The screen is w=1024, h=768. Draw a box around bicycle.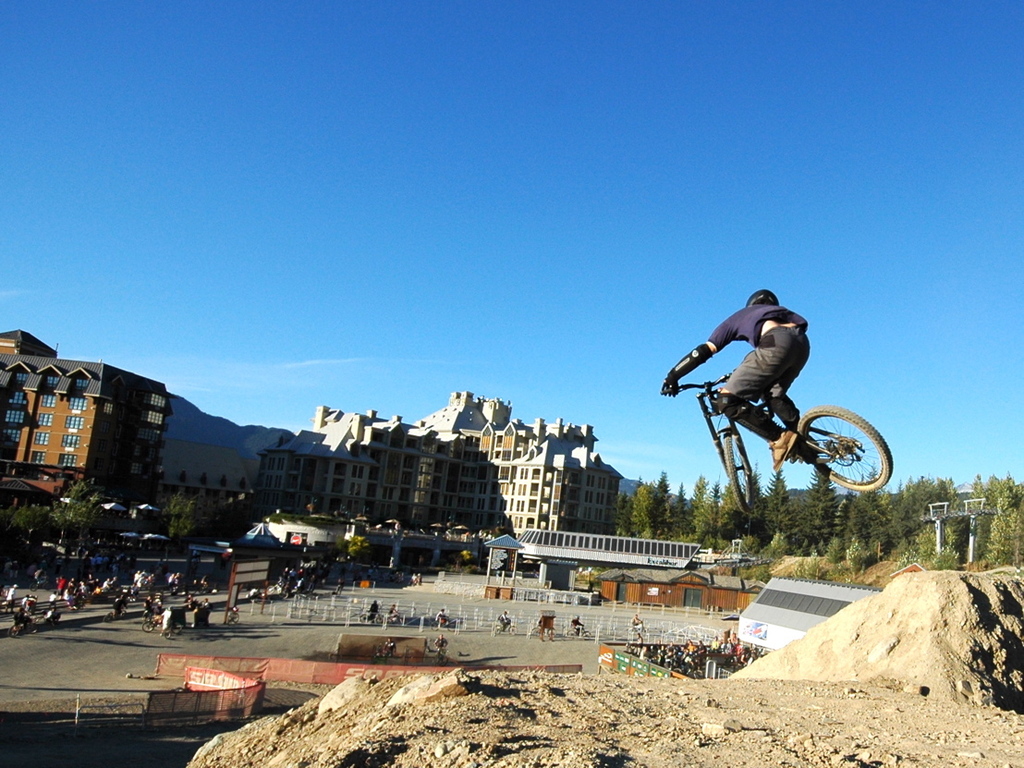
x1=384 y1=612 x2=405 y2=624.
